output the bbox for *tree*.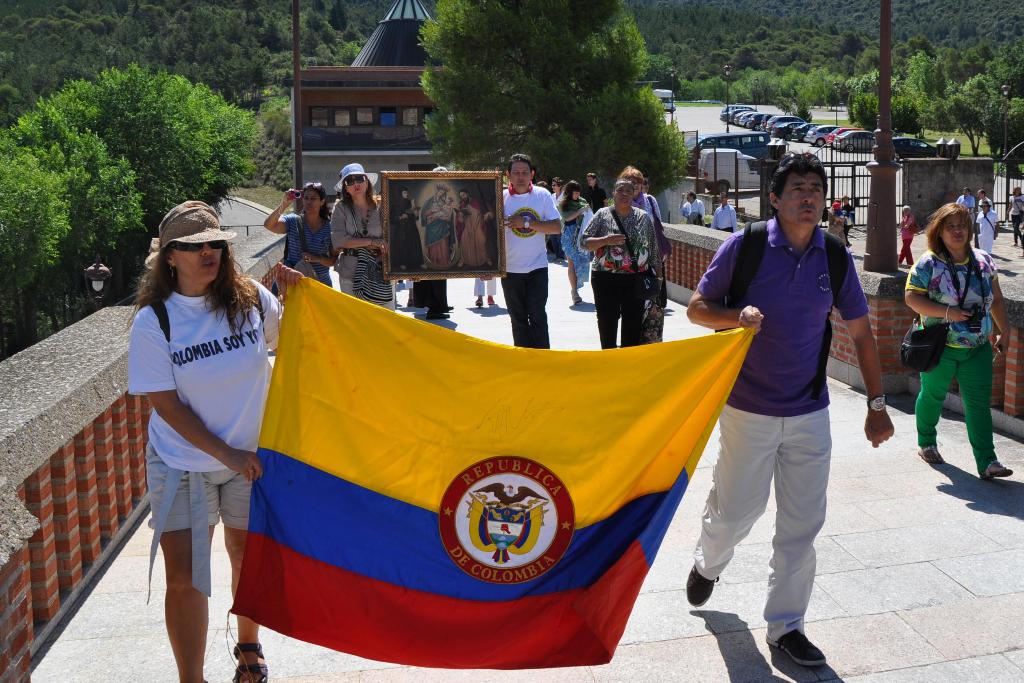
detection(990, 94, 1023, 176).
